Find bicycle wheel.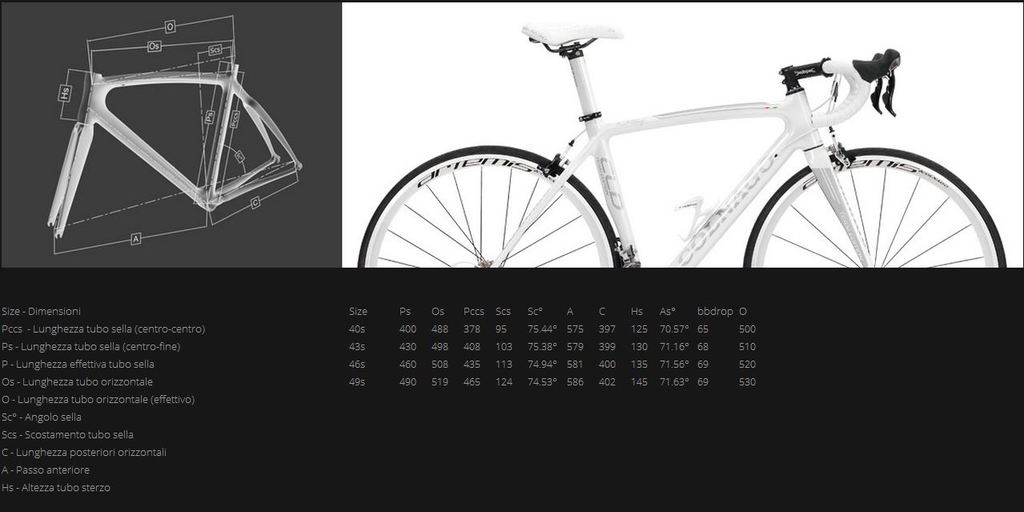
<box>356,145,624,268</box>.
